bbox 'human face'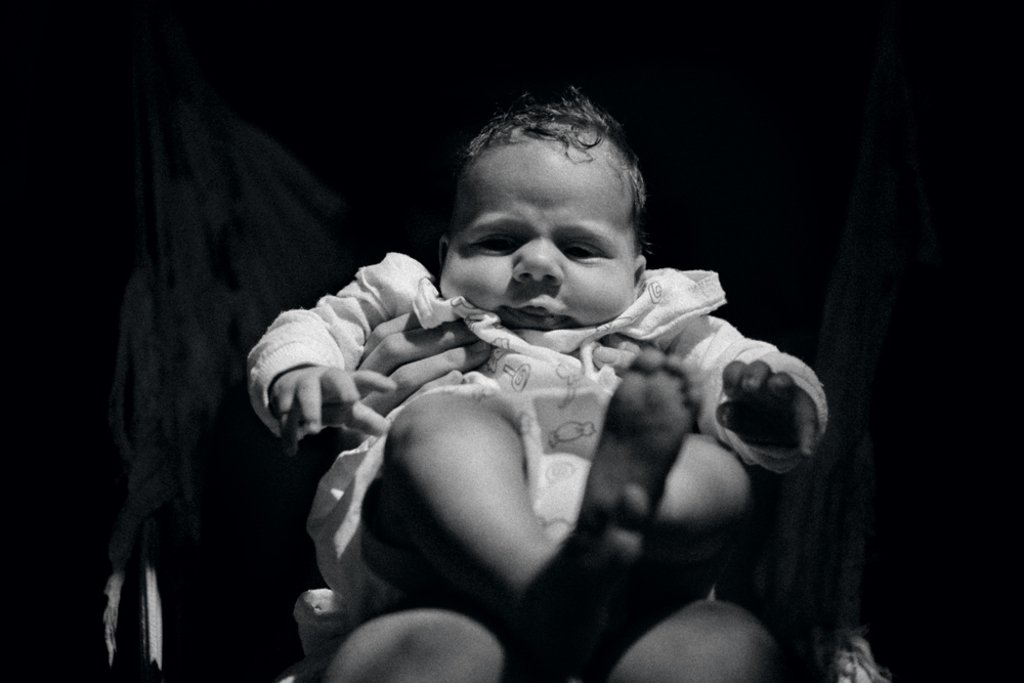
Rect(438, 152, 629, 337)
